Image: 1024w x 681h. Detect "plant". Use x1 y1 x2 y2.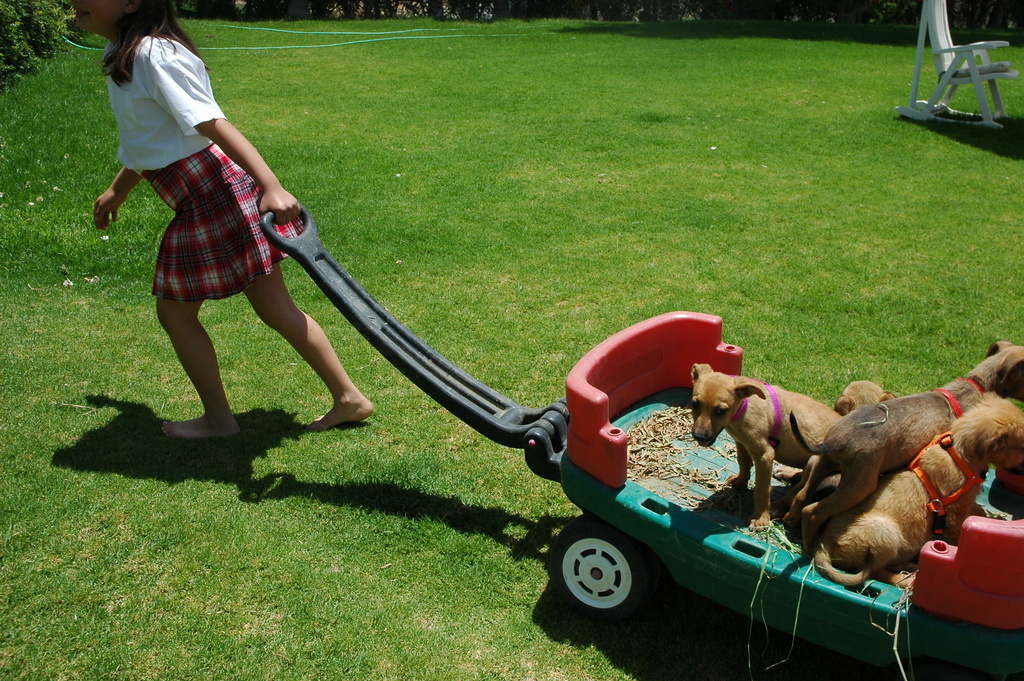
0 0 29 101.
